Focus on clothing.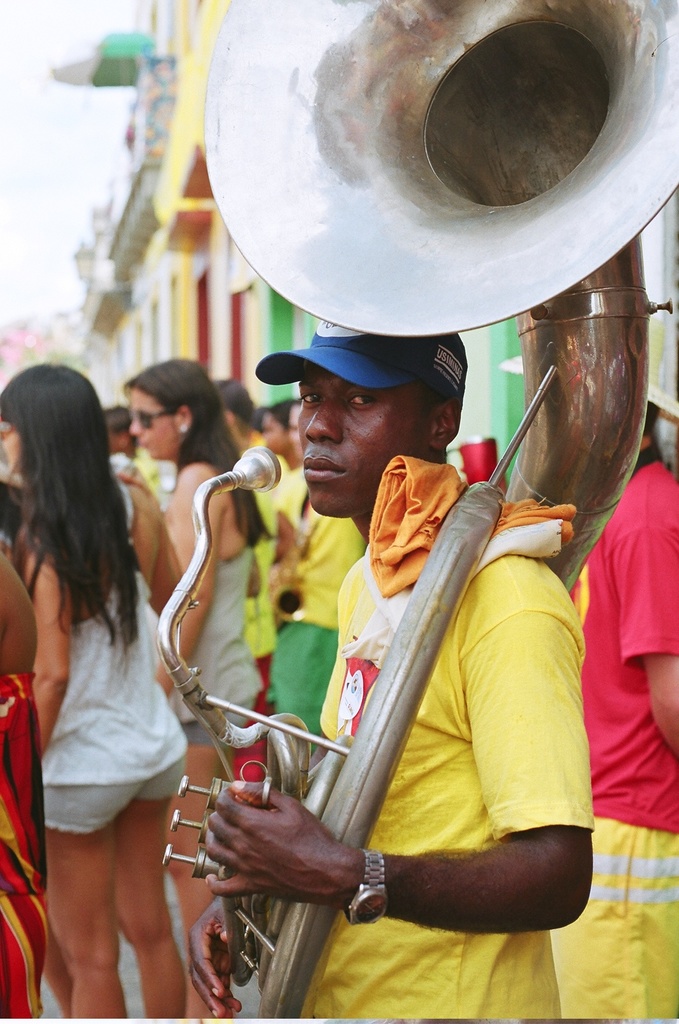
Focused at {"x1": 178, "y1": 491, "x2": 288, "y2": 739}.
